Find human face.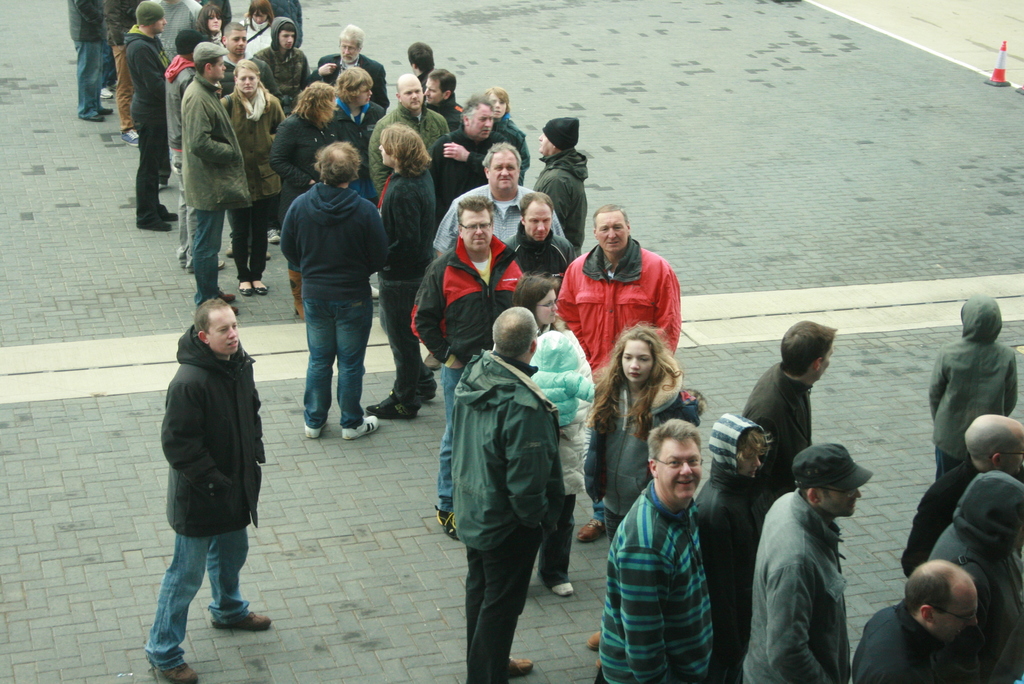
(left=1002, top=440, right=1023, bottom=474).
